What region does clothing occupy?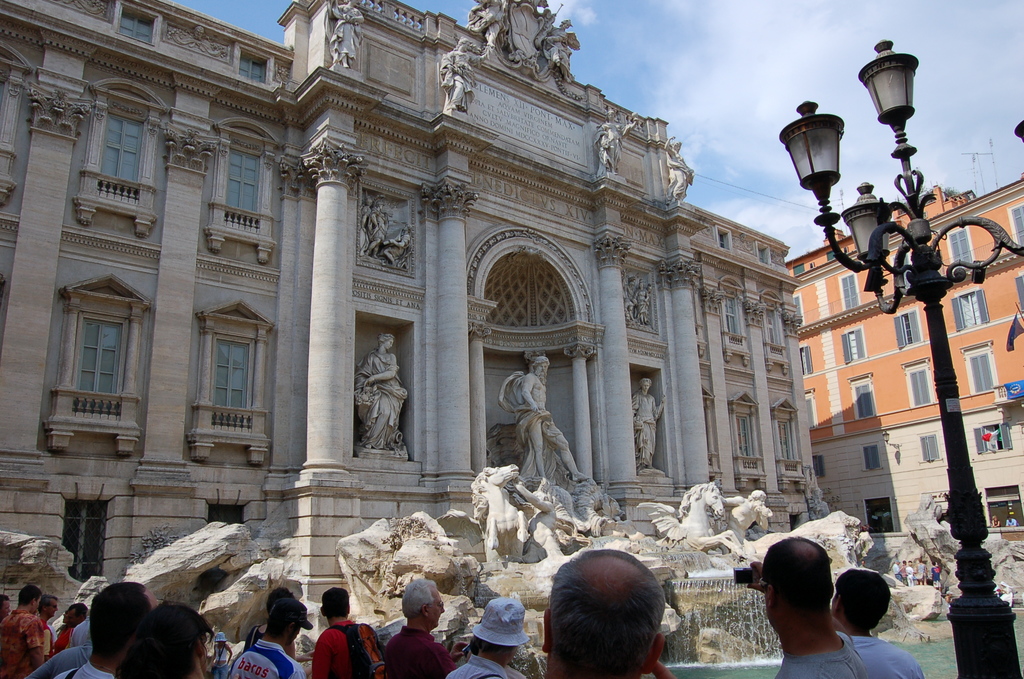
[305,621,386,678].
